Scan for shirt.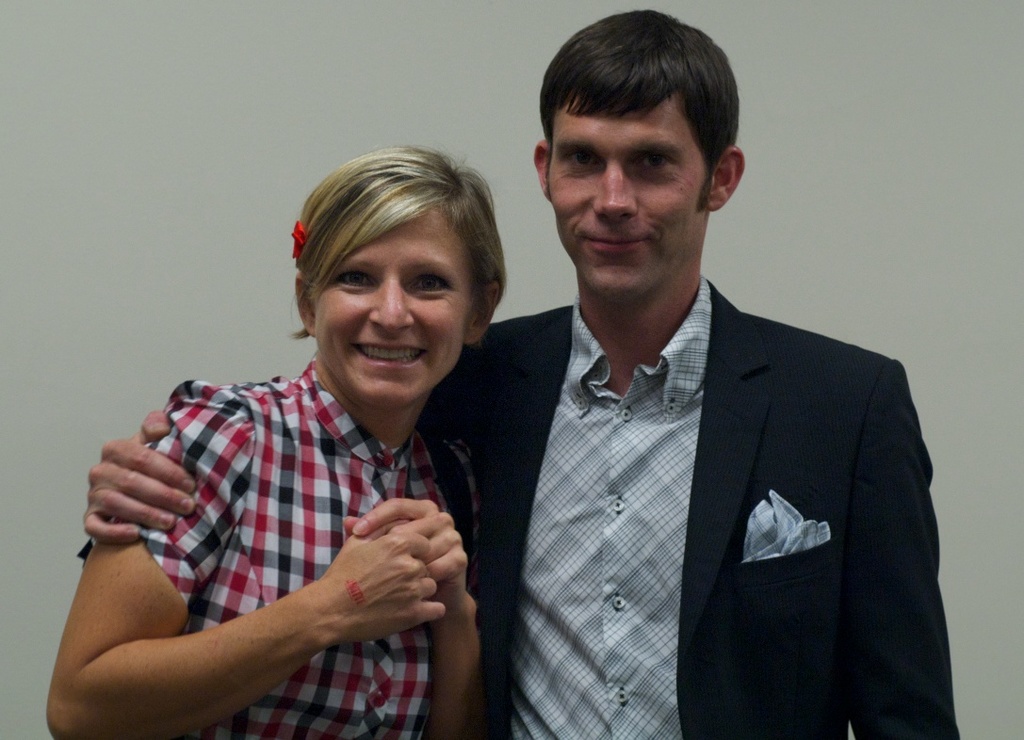
Scan result: 79/351/479/739.
